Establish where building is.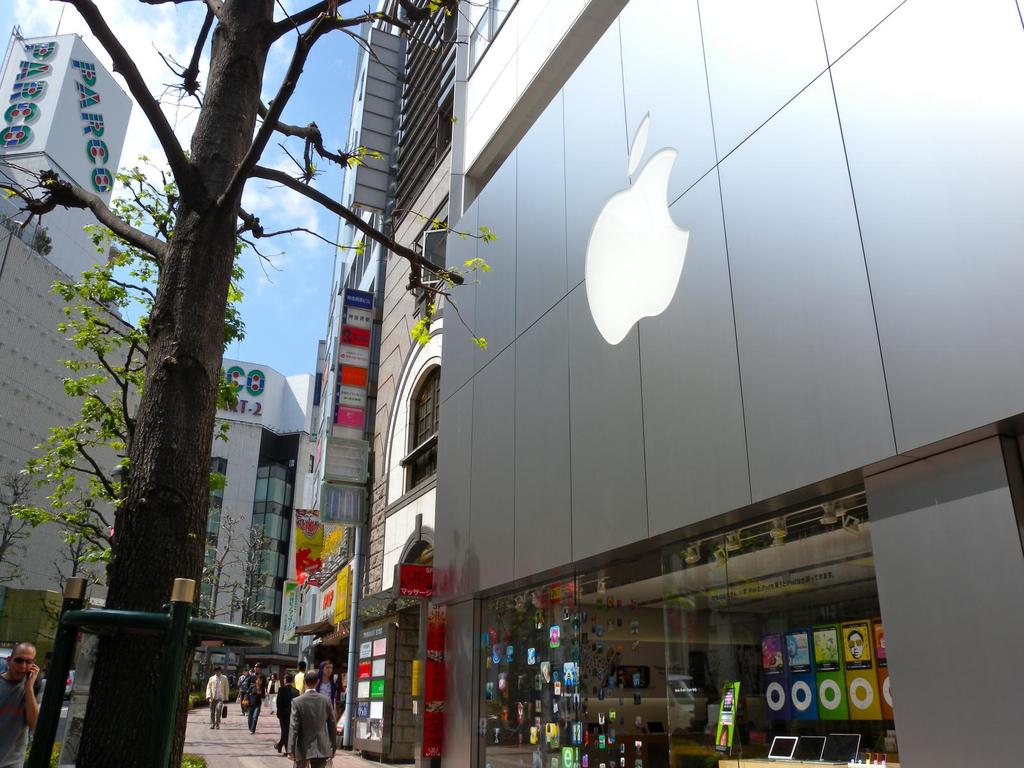
Established at 437,0,1023,767.
